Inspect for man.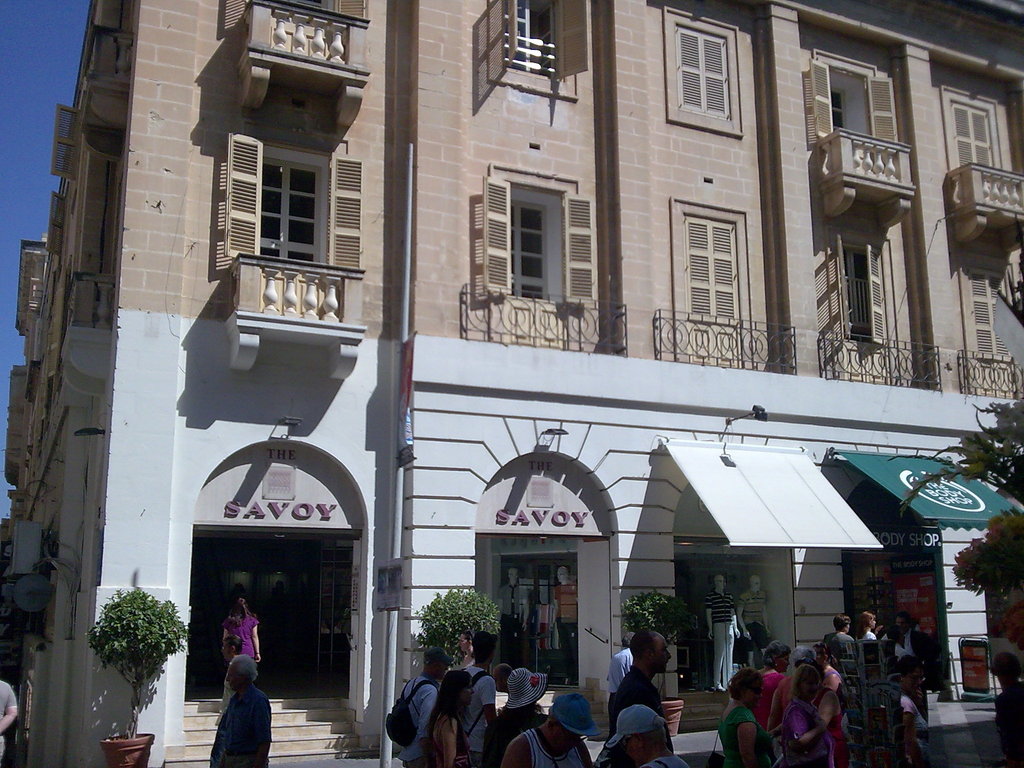
Inspection: (500, 689, 588, 767).
